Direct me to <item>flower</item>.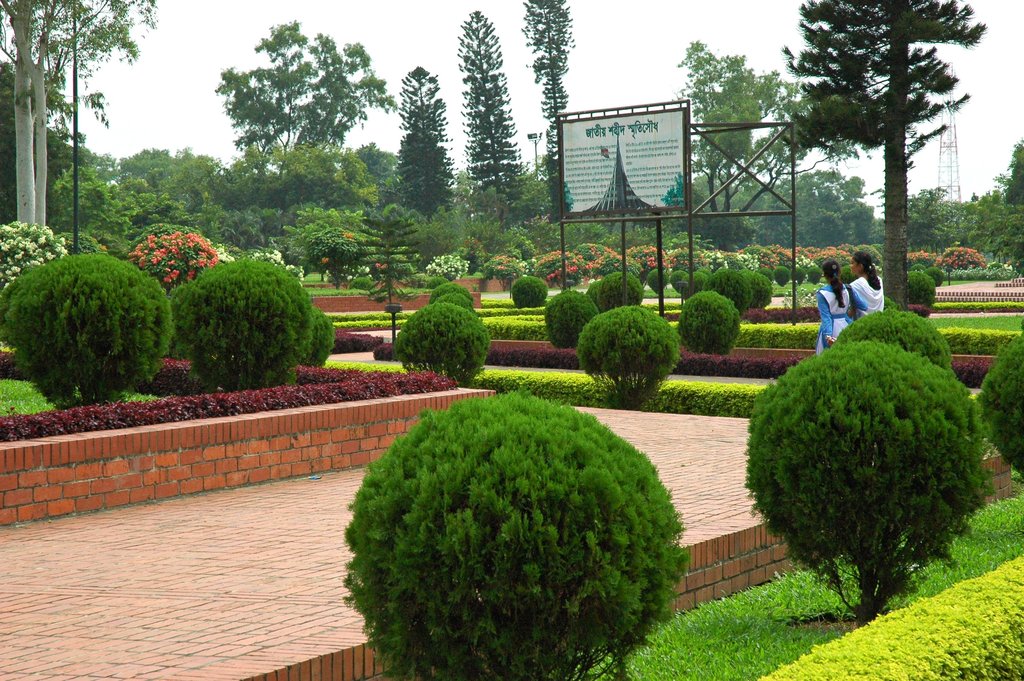
Direction: x1=322, y1=256, x2=328, y2=267.
